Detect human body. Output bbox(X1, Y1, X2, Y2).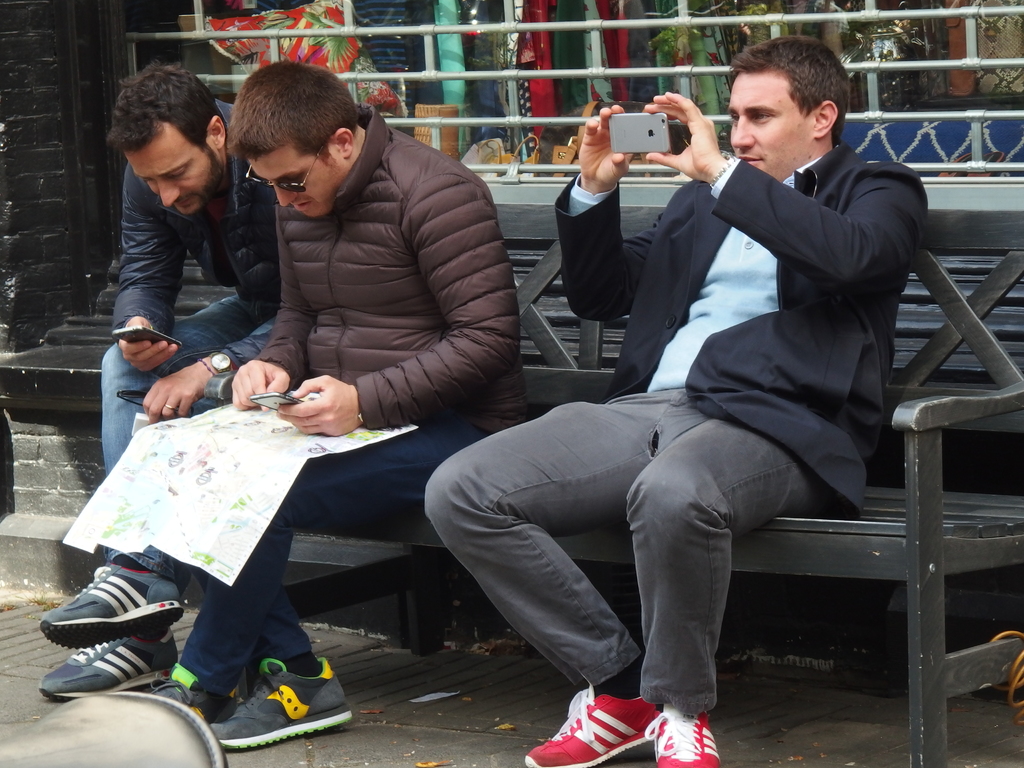
bbox(424, 35, 926, 767).
